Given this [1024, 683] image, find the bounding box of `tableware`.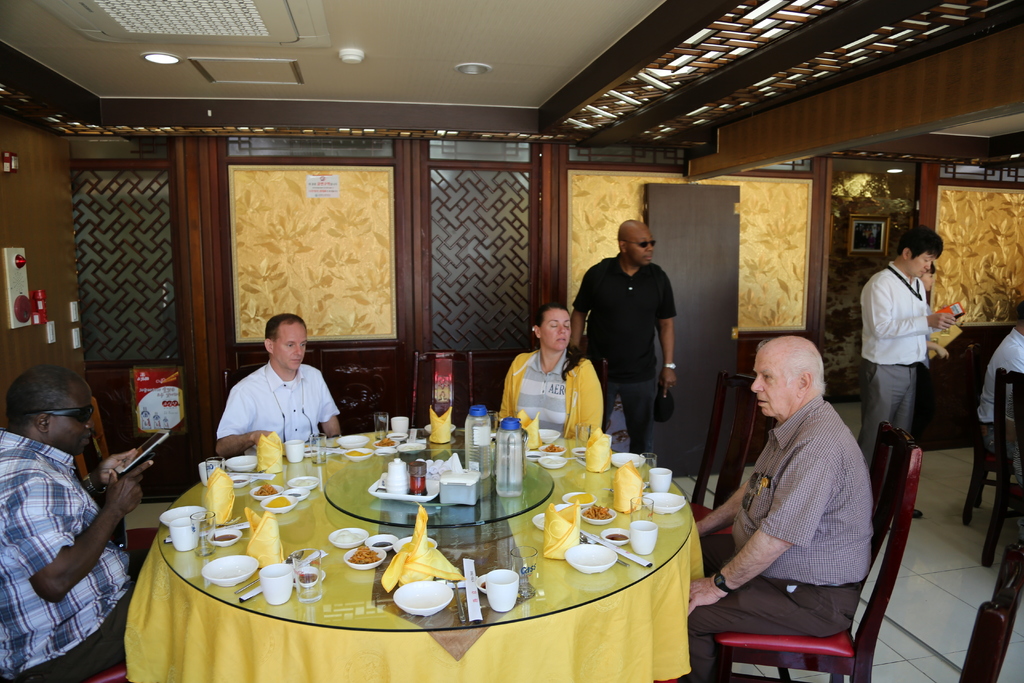
x1=366, y1=472, x2=437, y2=502.
